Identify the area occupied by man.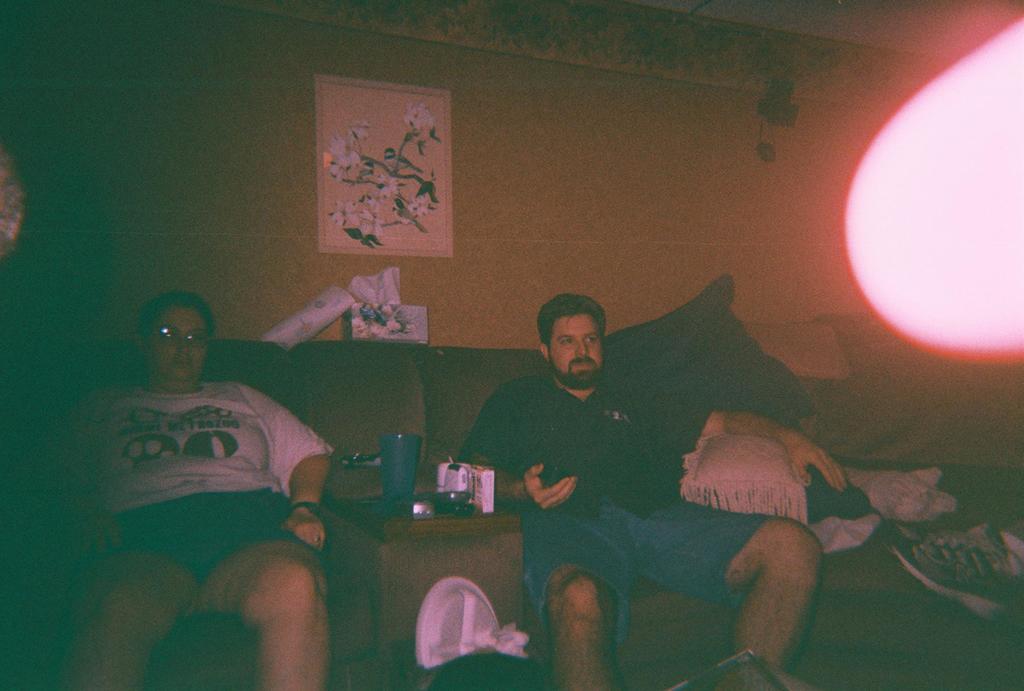
Area: rect(67, 290, 335, 690).
